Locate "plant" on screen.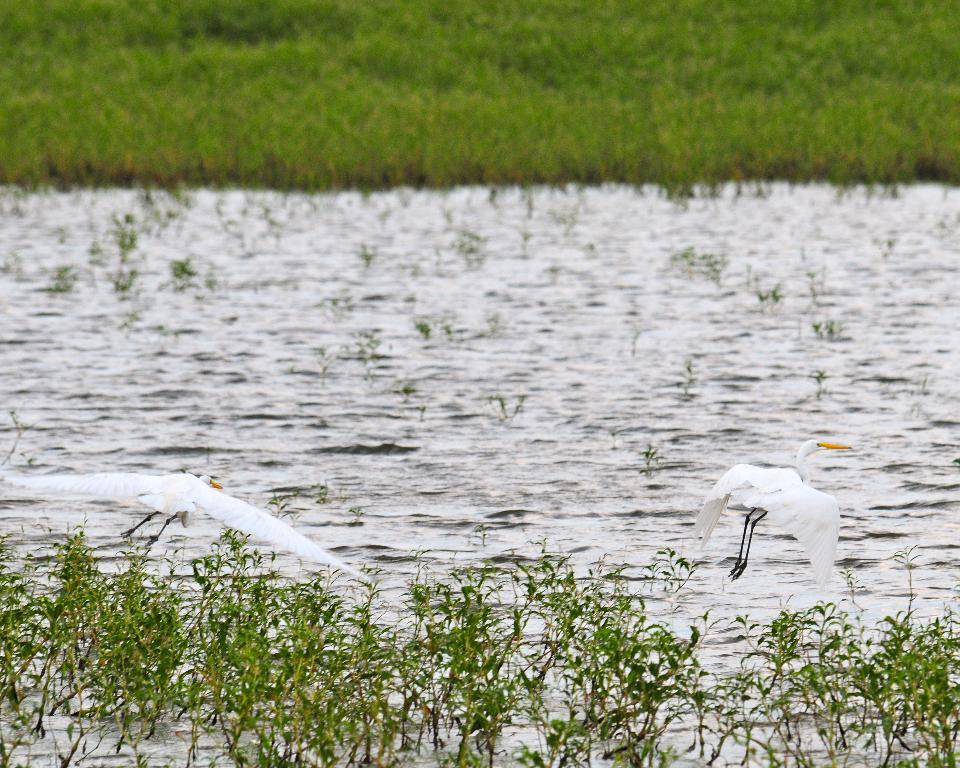
On screen at 674:352:702:406.
